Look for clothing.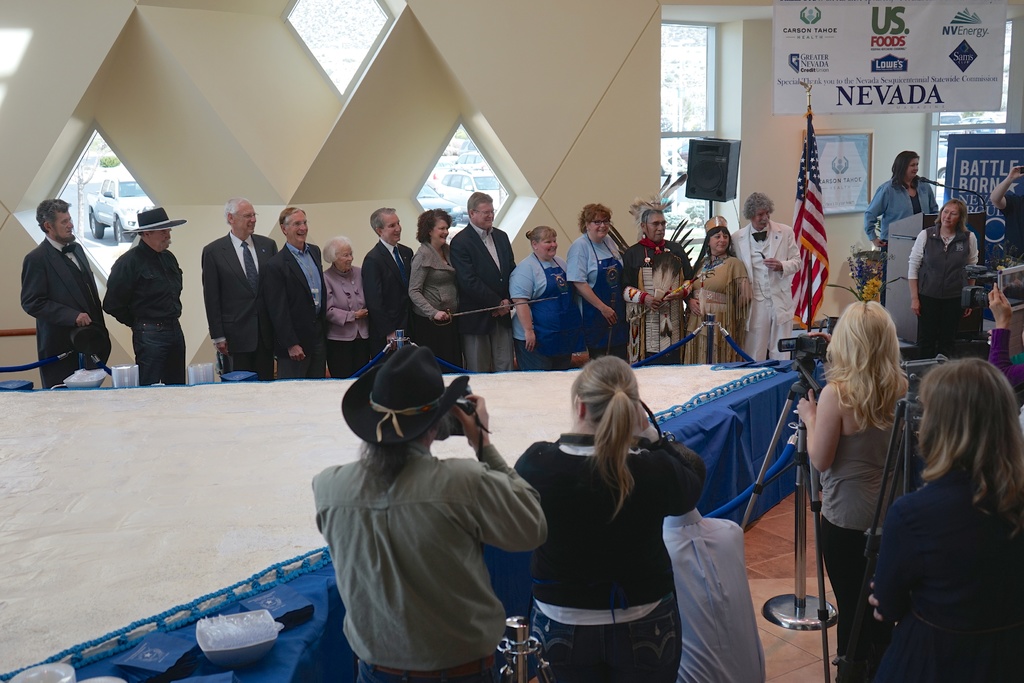
Found: box(614, 242, 705, 363).
